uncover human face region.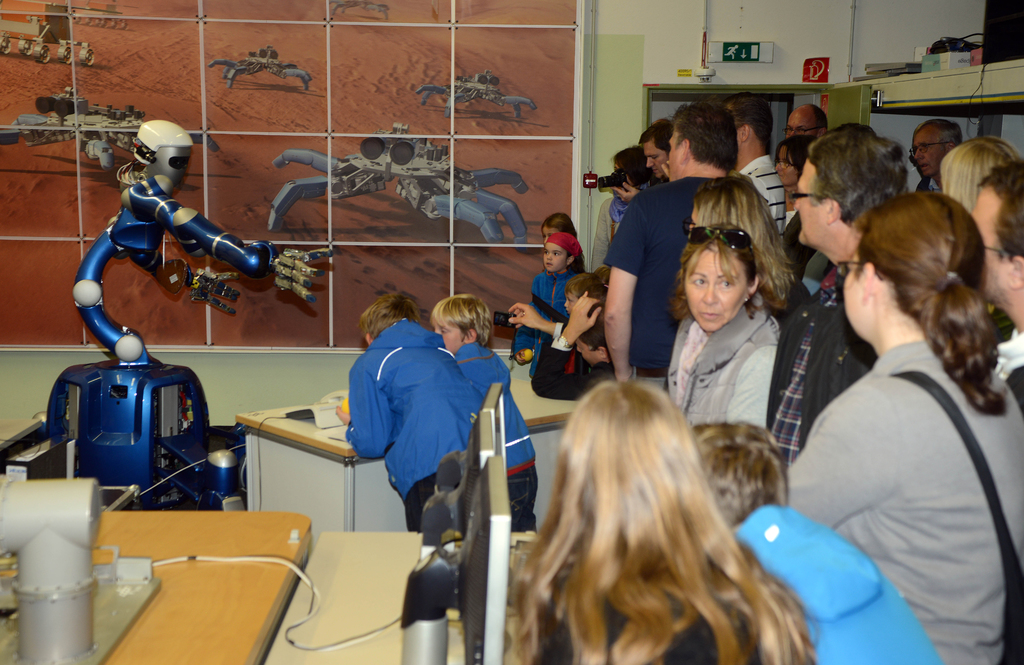
Uncovered: 434 322 464 351.
